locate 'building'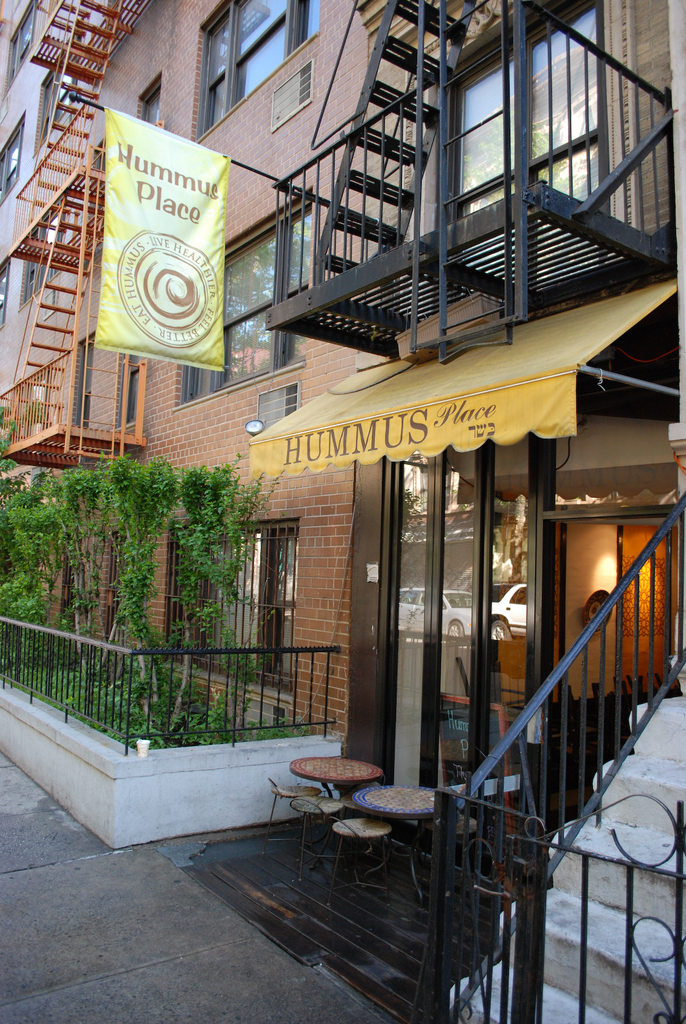
0:0:685:1023
